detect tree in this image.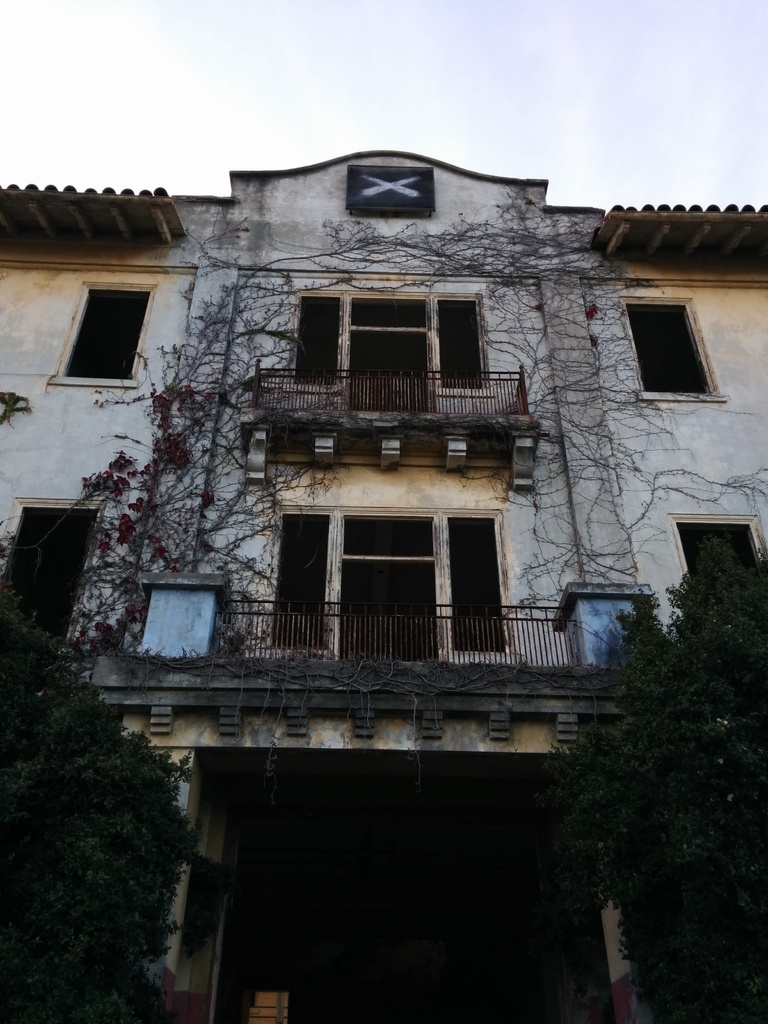
Detection: <bbox>0, 239, 767, 683</bbox>.
